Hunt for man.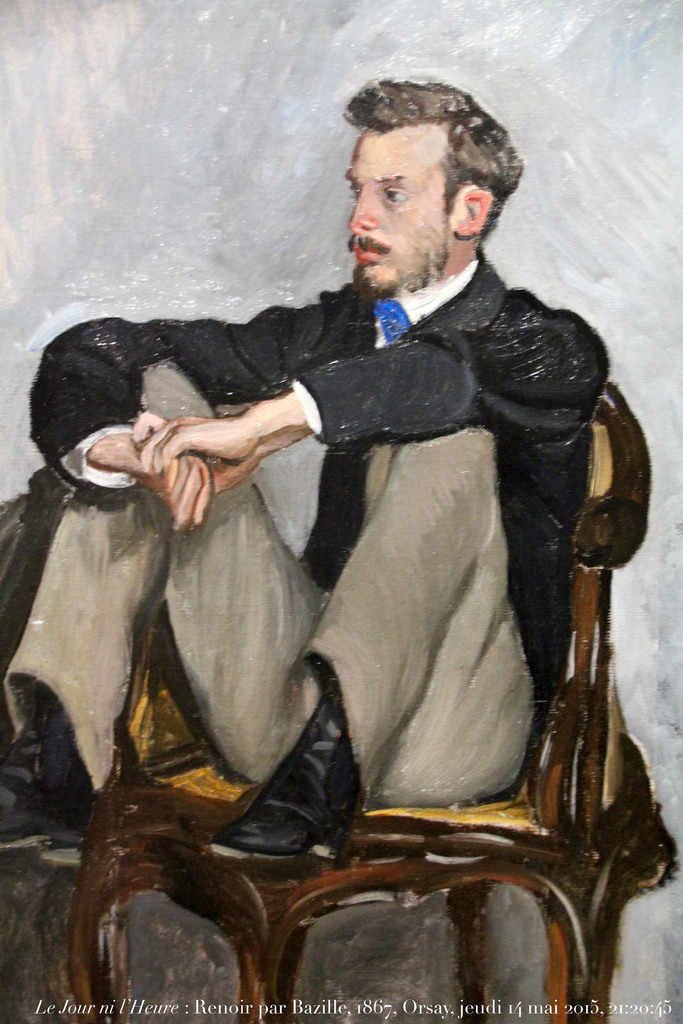
Hunted down at 81:90:638:961.
